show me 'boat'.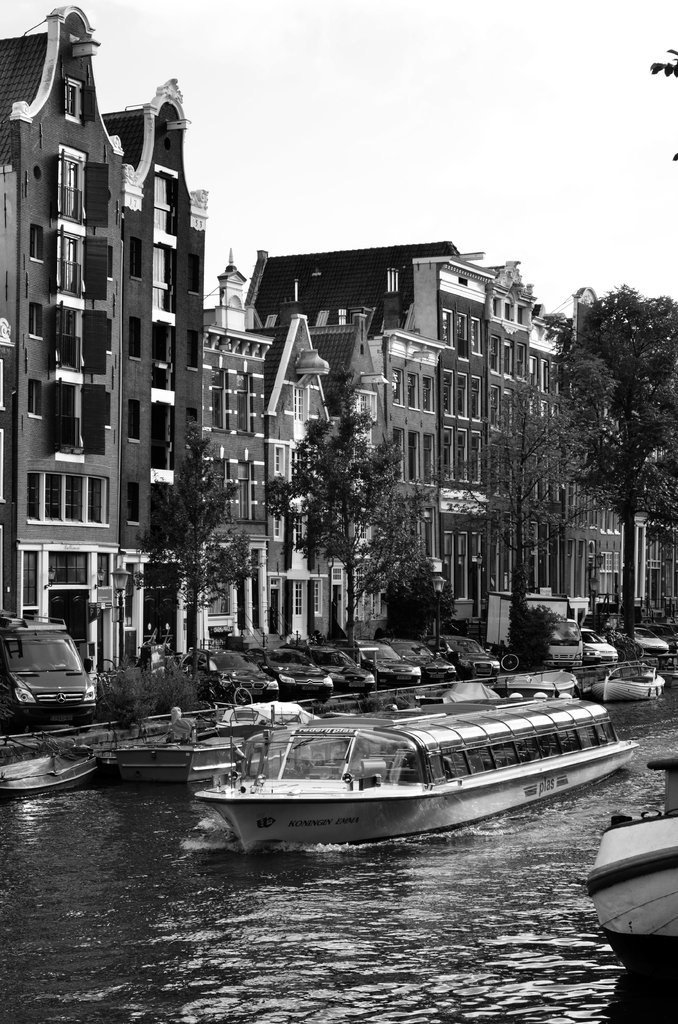
'boat' is here: rect(652, 649, 677, 689).
